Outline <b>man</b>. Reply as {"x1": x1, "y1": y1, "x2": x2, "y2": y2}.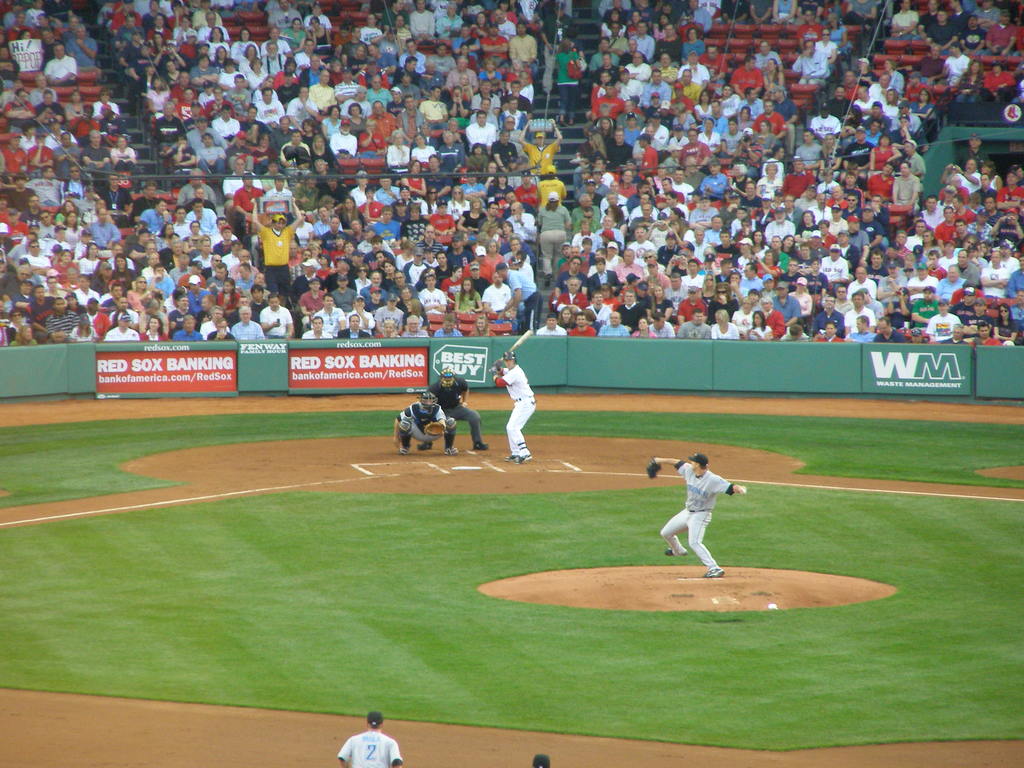
{"x1": 779, "y1": 321, "x2": 809, "y2": 340}.
